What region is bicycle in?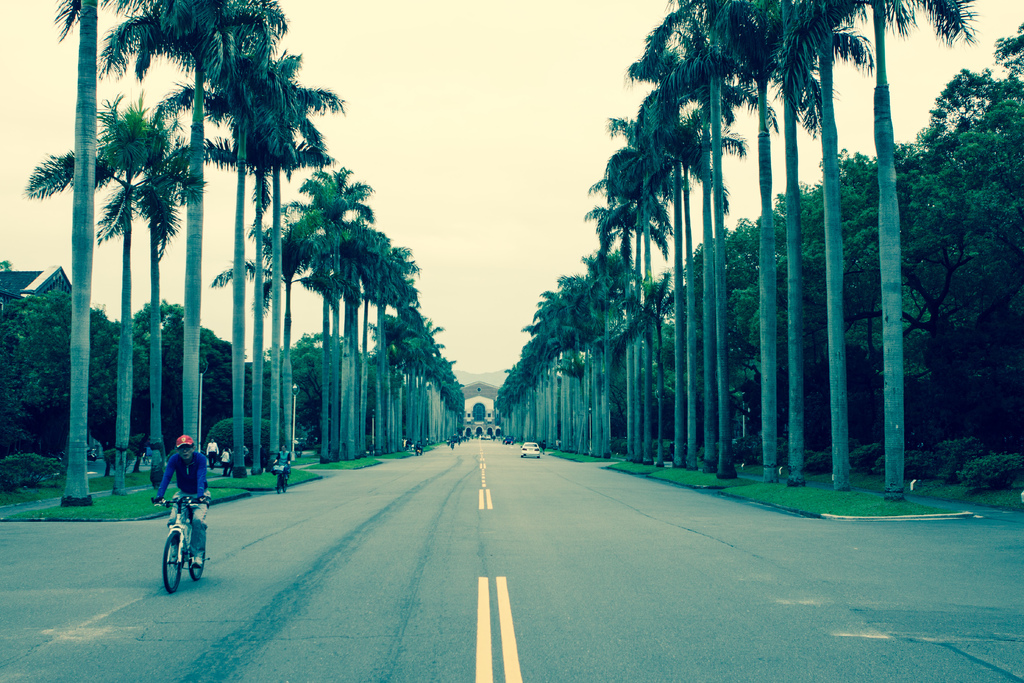
(left=271, top=461, right=291, bottom=497).
